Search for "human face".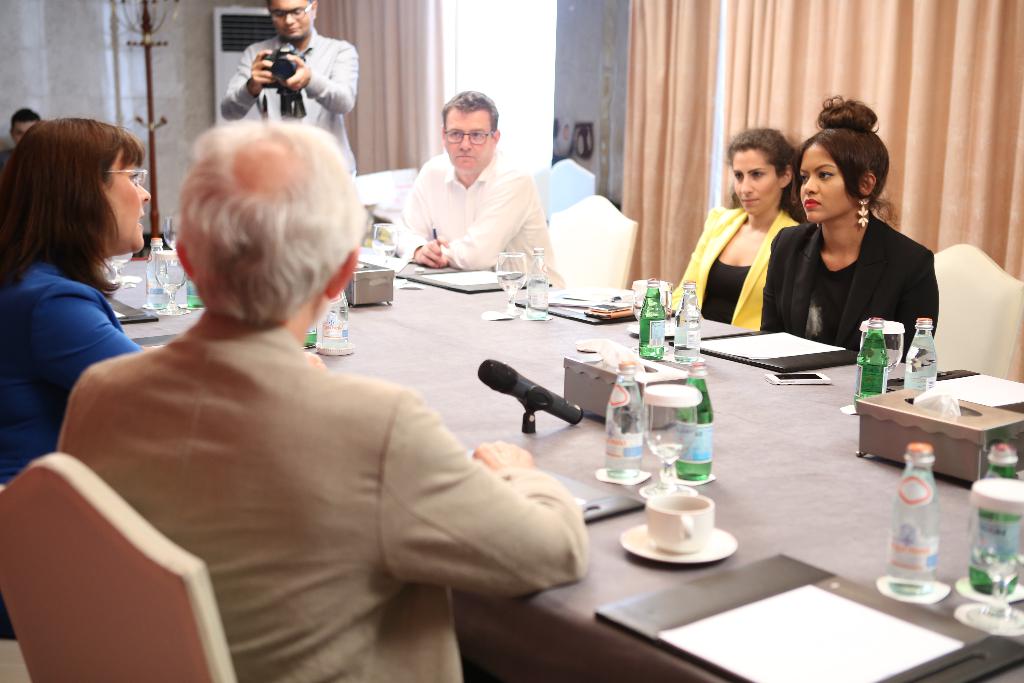
Found at Rect(14, 120, 35, 145).
